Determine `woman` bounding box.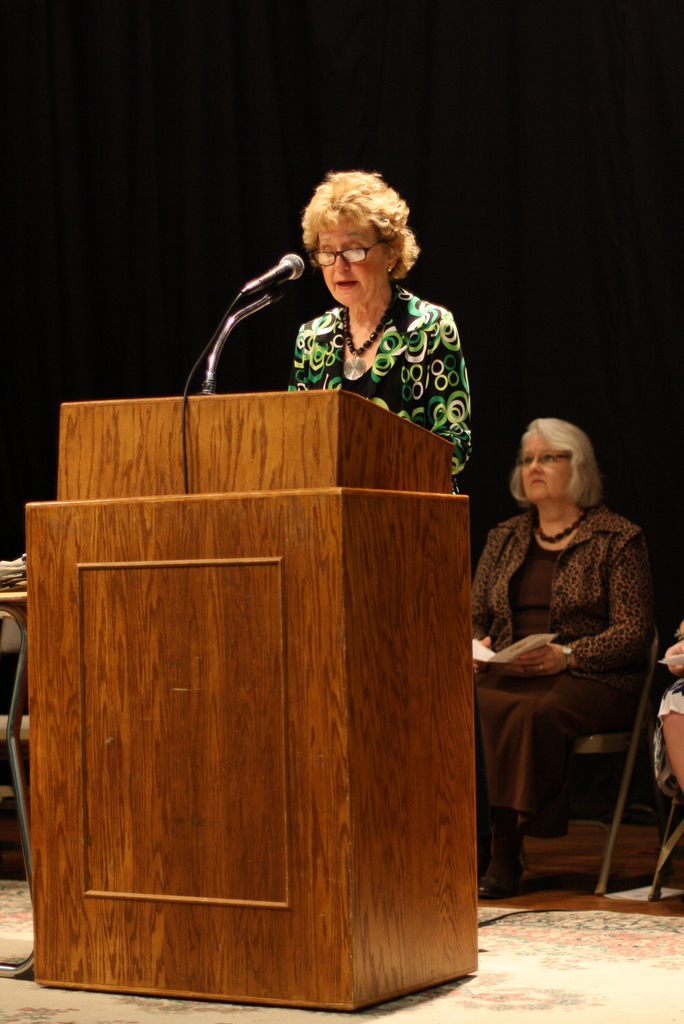
Determined: (214,166,492,460).
